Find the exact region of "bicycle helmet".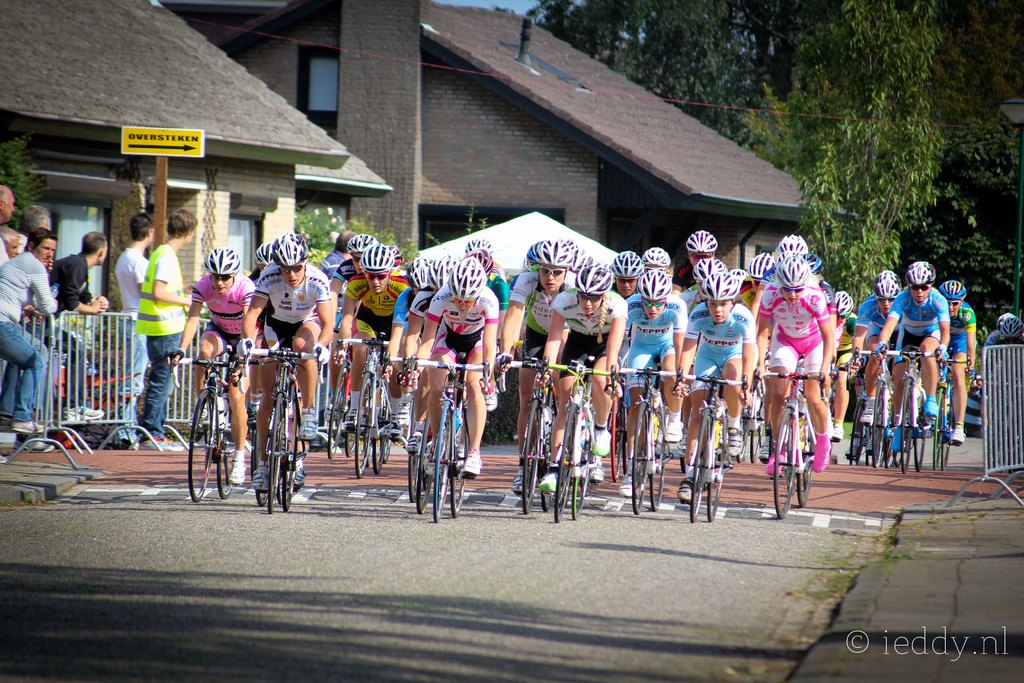
Exact region: (635,273,668,299).
